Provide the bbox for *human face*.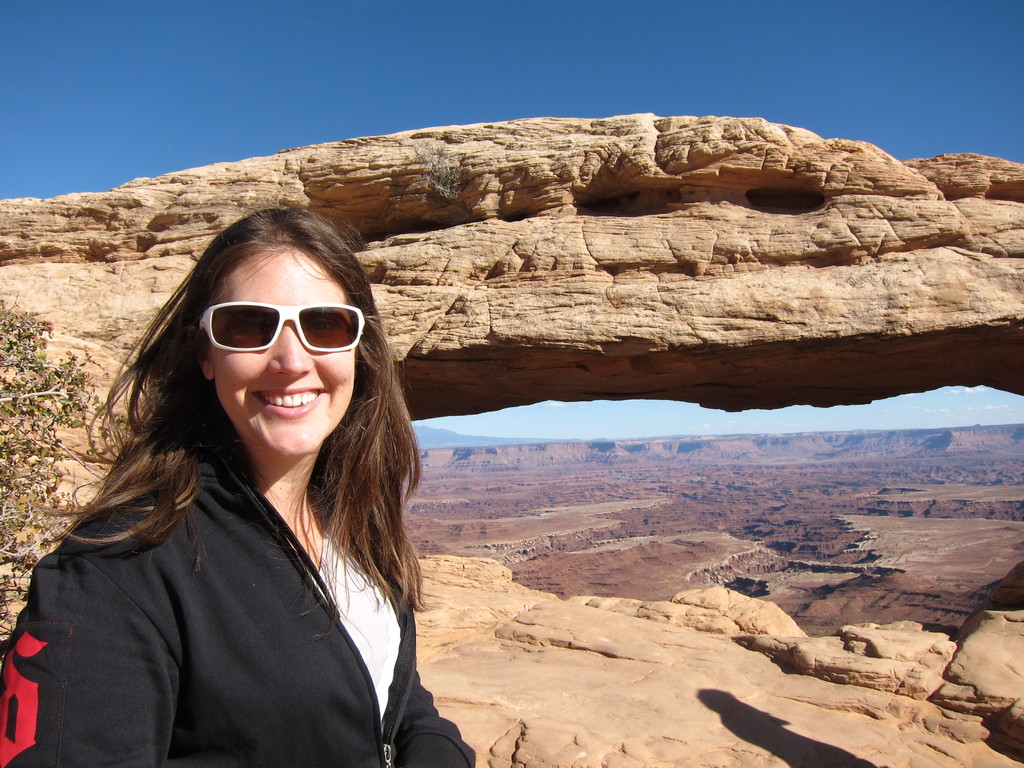
pyautogui.locateOnScreen(204, 252, 364, 460).
